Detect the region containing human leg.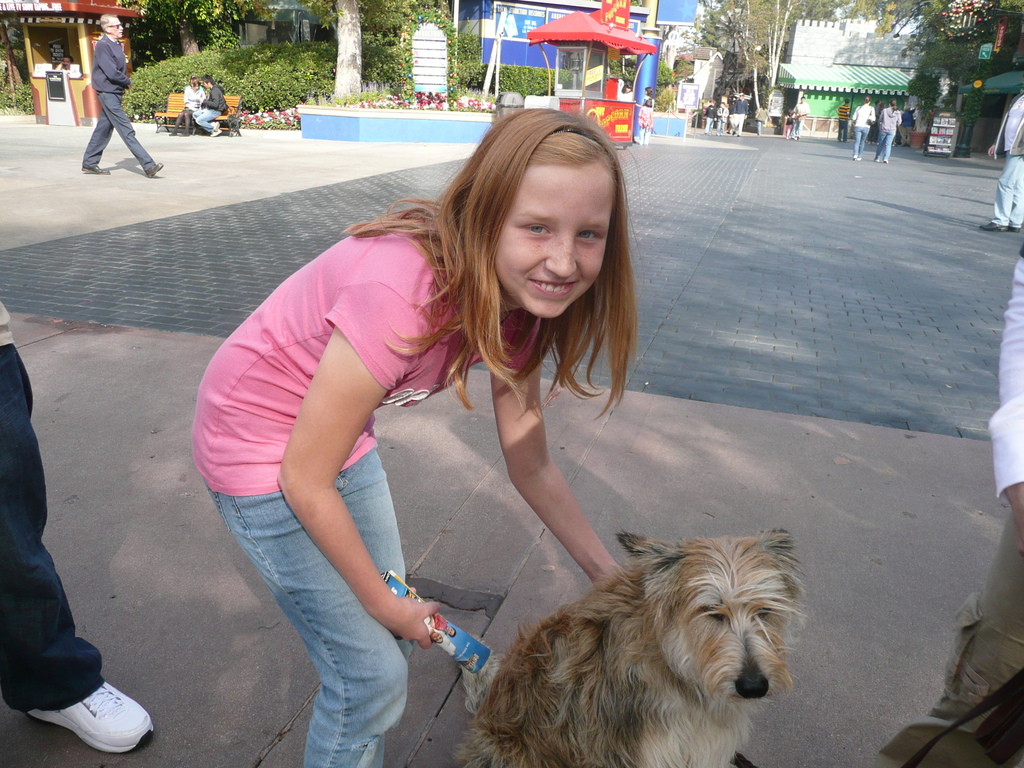
850/125/863/157.
